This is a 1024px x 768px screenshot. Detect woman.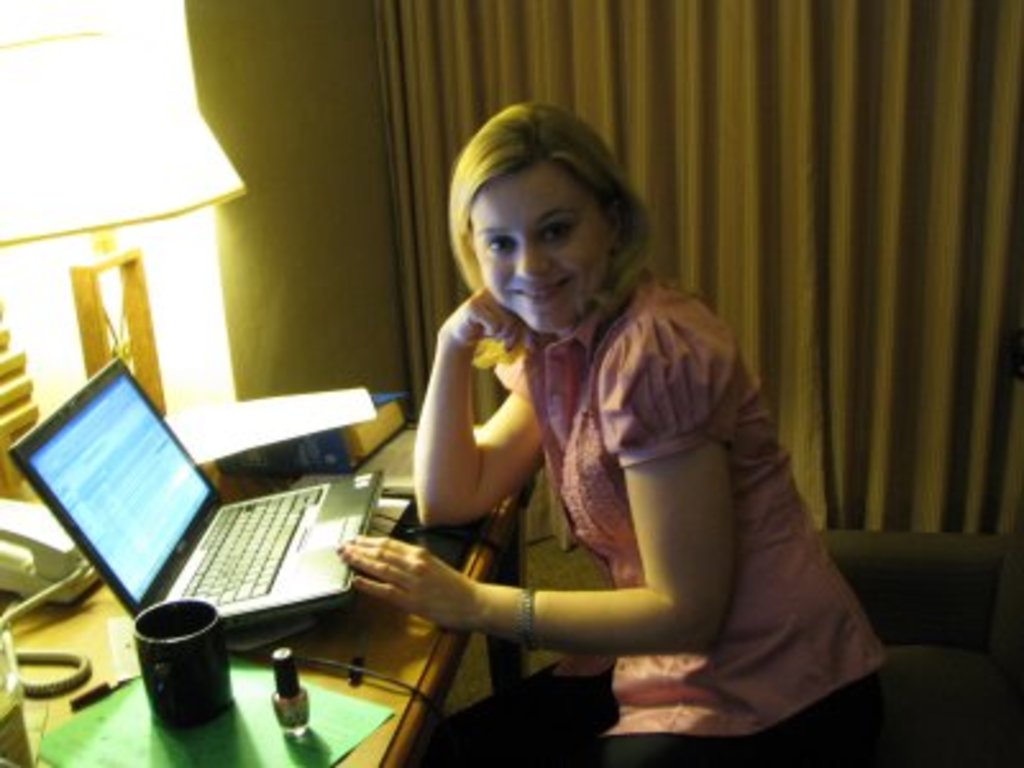
[x1=402, y1=120, x2=842, y2=763].
